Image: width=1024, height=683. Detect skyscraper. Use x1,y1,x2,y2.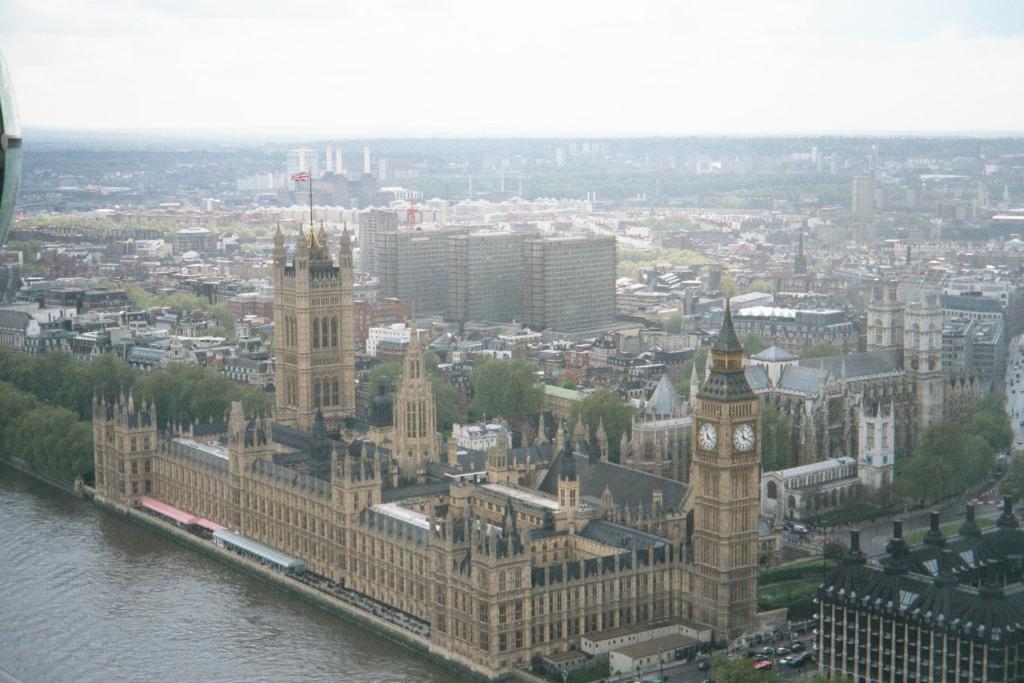
135,168,761,652.
